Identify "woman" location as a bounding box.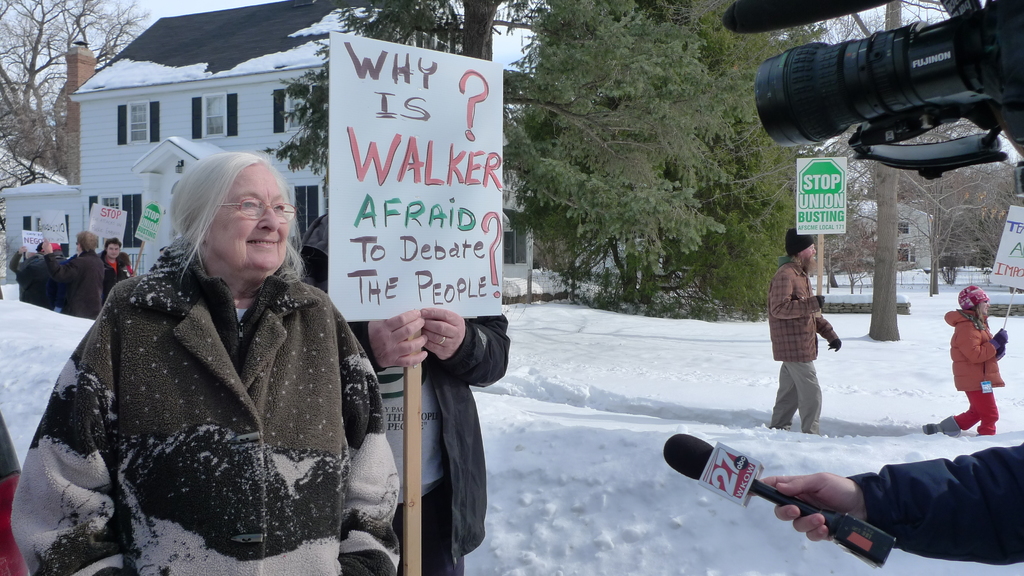
55,147,398,575.
